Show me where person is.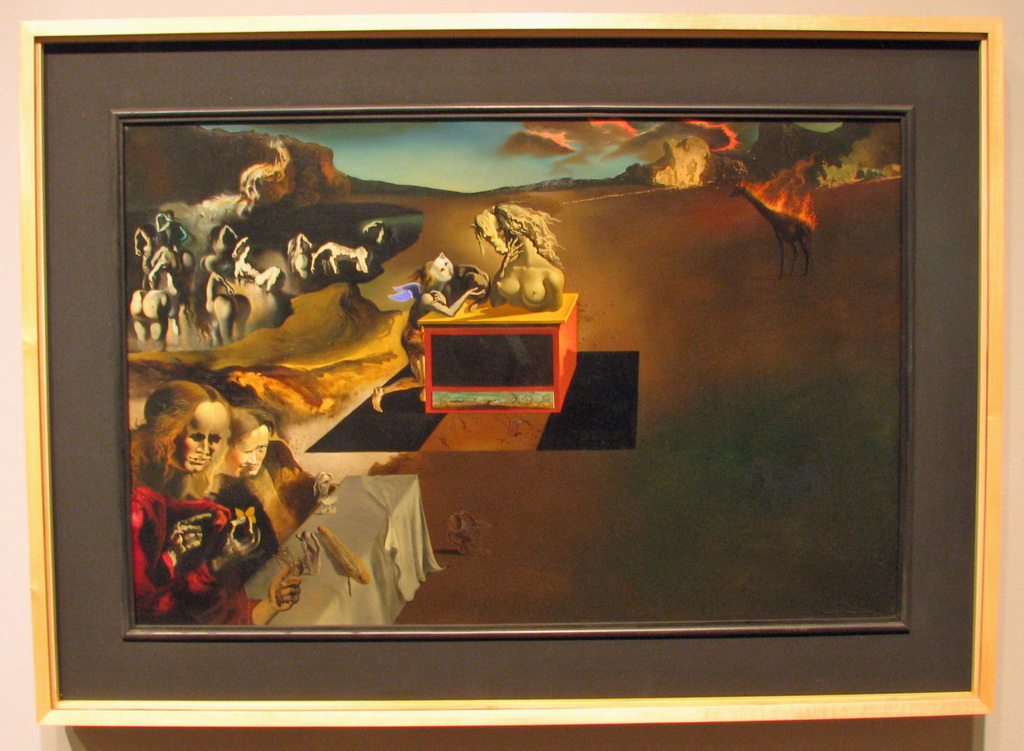
person is at Rect(374, 254, 482, 414).
